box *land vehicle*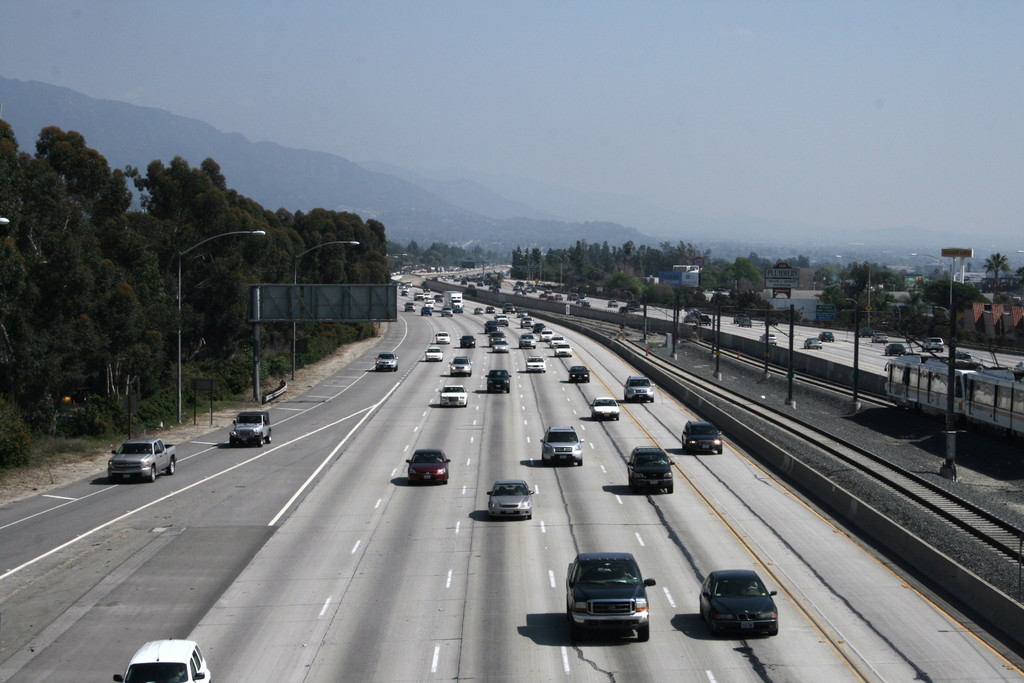
bbox=(413, 288, 422, 301)
